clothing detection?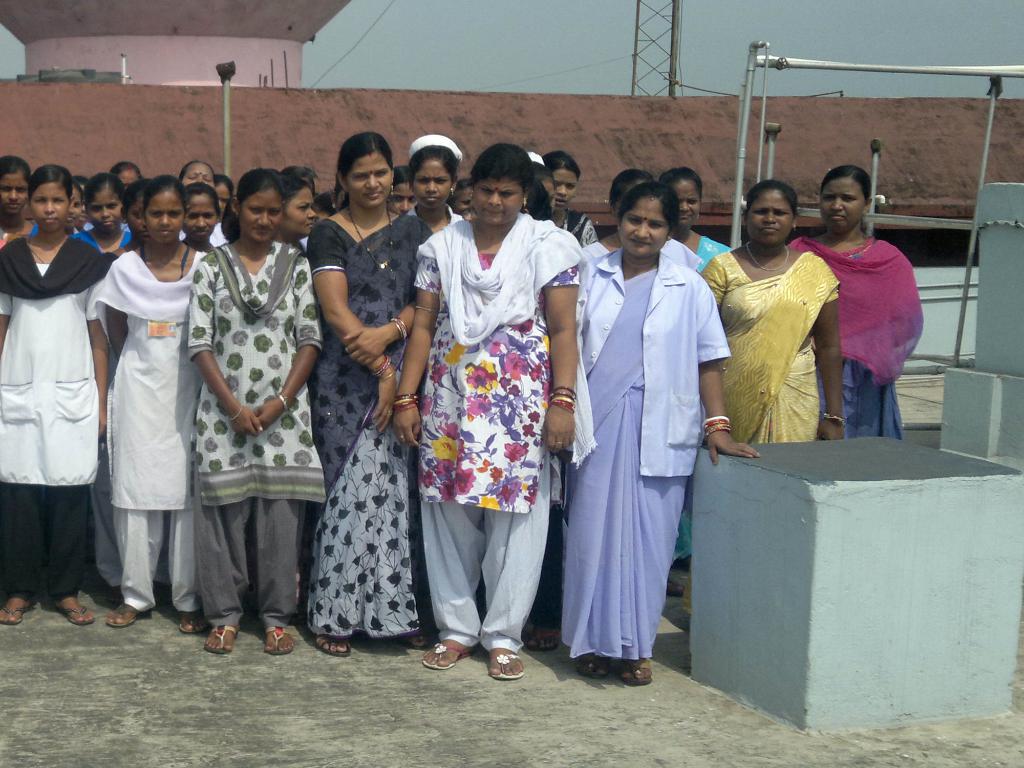
411/197/585/646
